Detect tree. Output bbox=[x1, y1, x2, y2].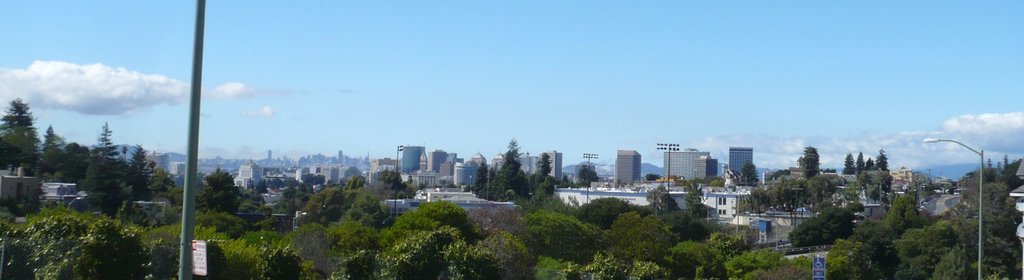
bbox=[156, 246, 182, 279].
